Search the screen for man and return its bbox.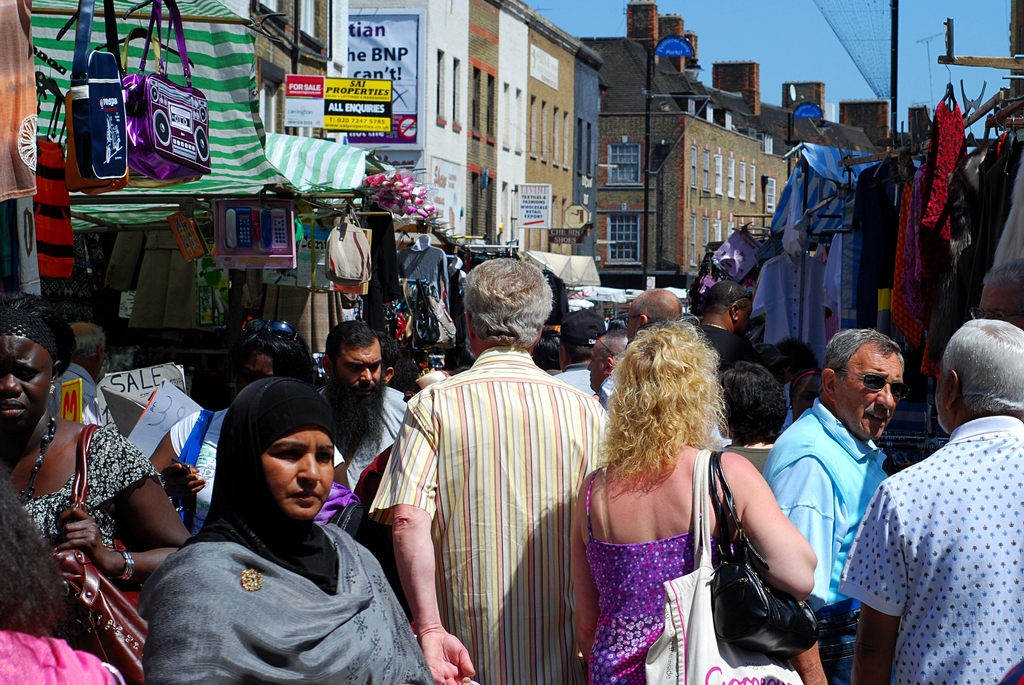
Found: select_region(835, 318, 1023, 684).
